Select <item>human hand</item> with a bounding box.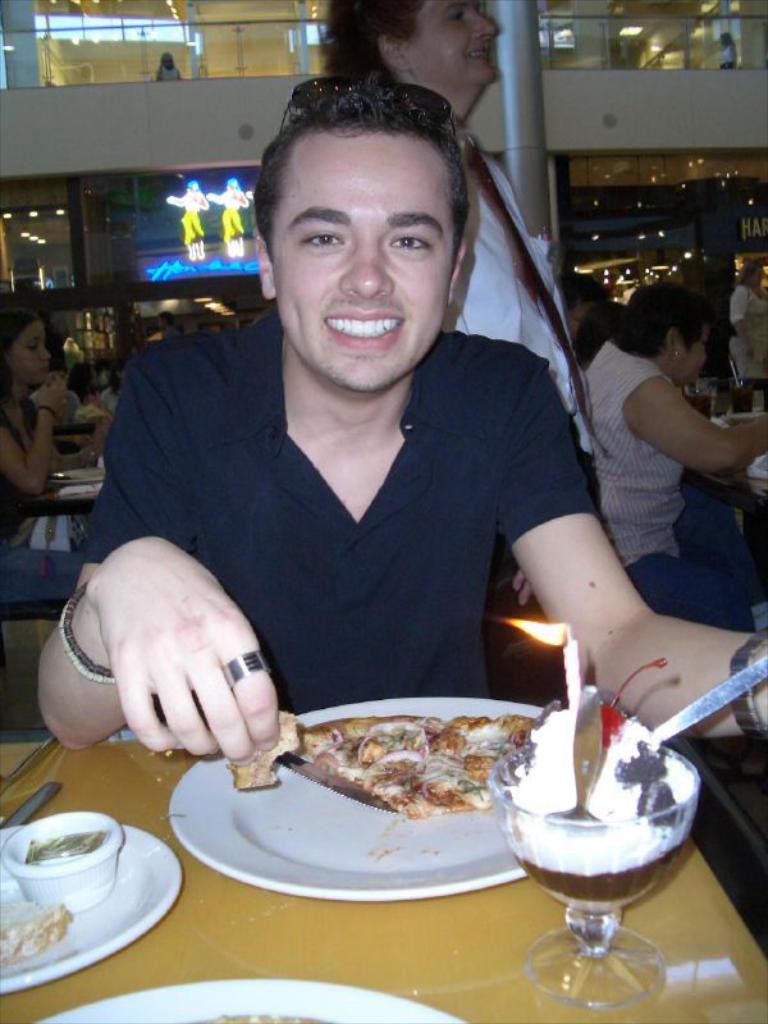
bbox=[91, 534, 283, 768].
